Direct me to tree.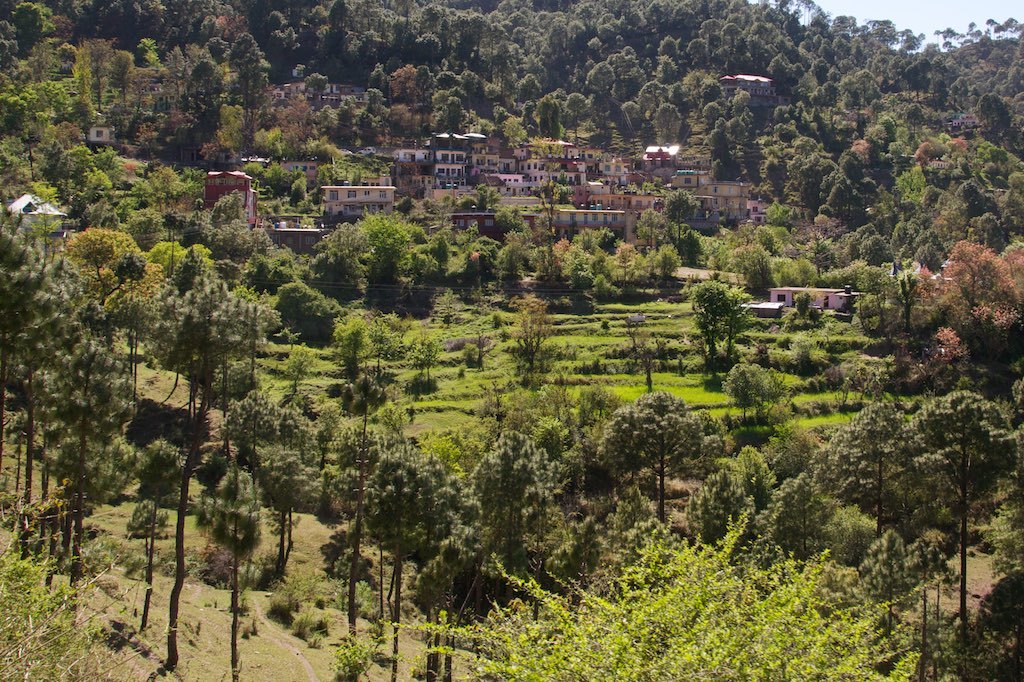
Direction: BBox(296, 426, 325, 473).
